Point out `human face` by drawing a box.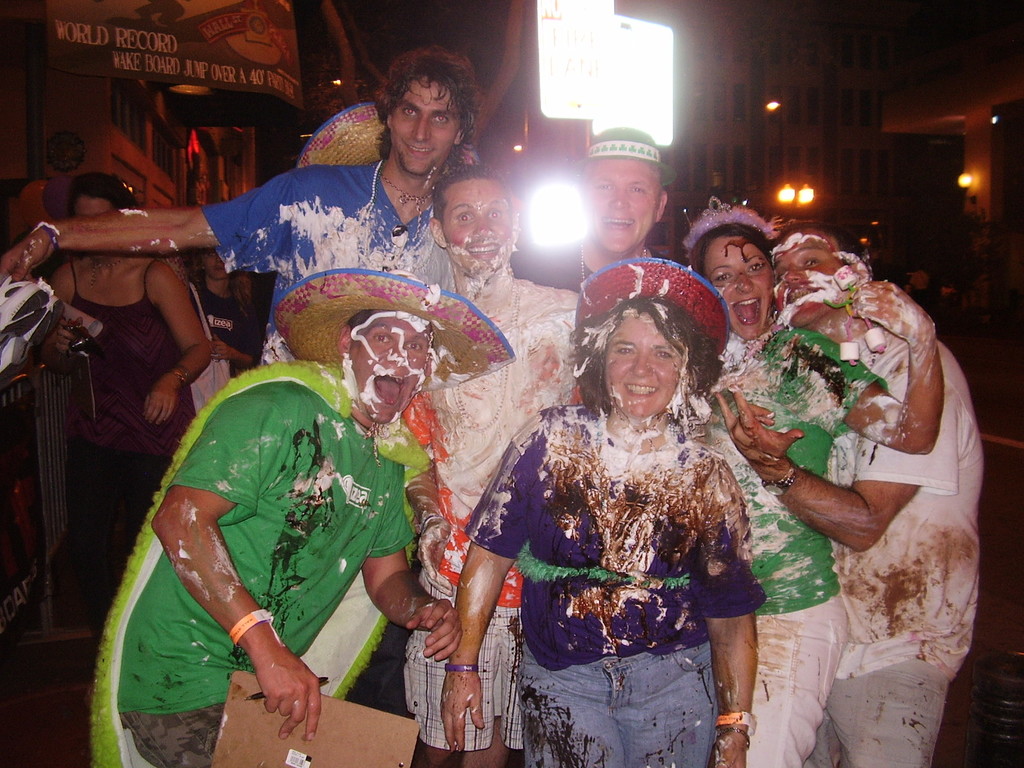
detection(590, 166, 657, 249).
